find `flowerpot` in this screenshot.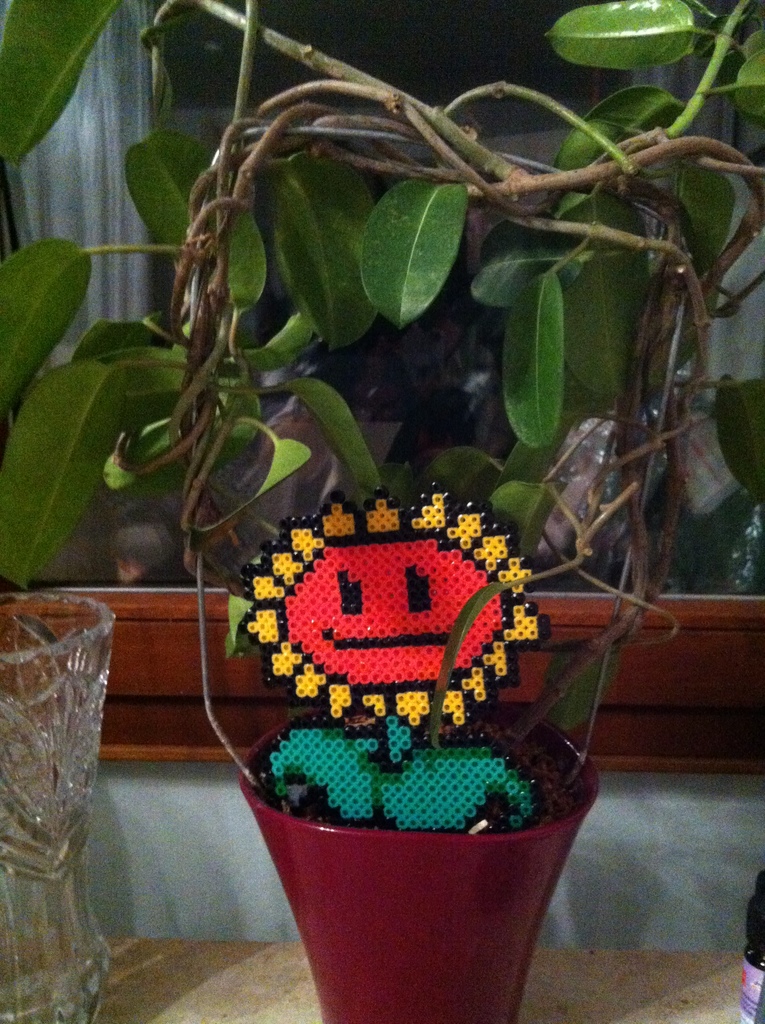
The bounding box for `flowerpot` is Rect(238, 702, 602, 1023).
